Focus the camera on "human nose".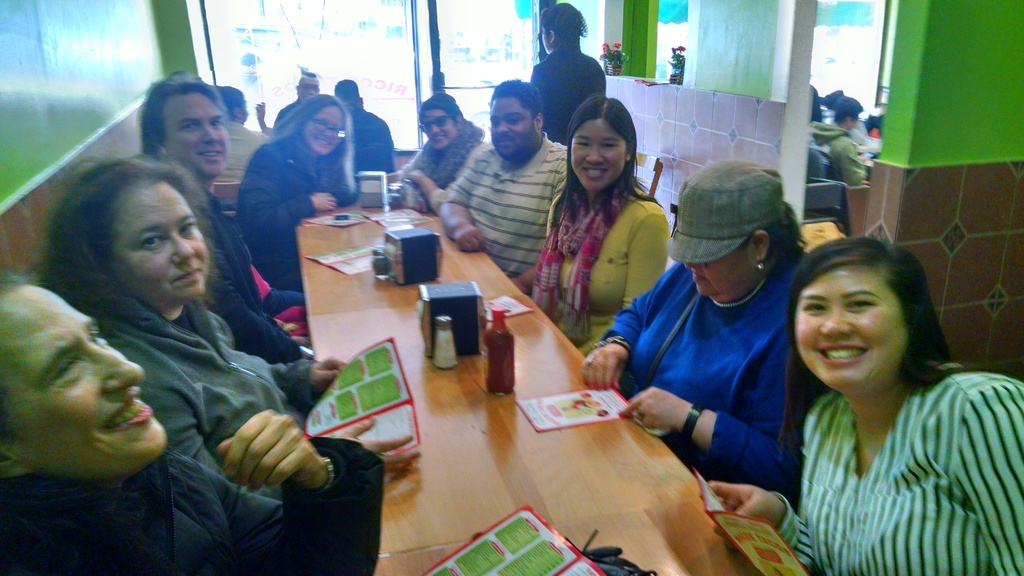
Focus region: detection(307, 84, 315, 94).
